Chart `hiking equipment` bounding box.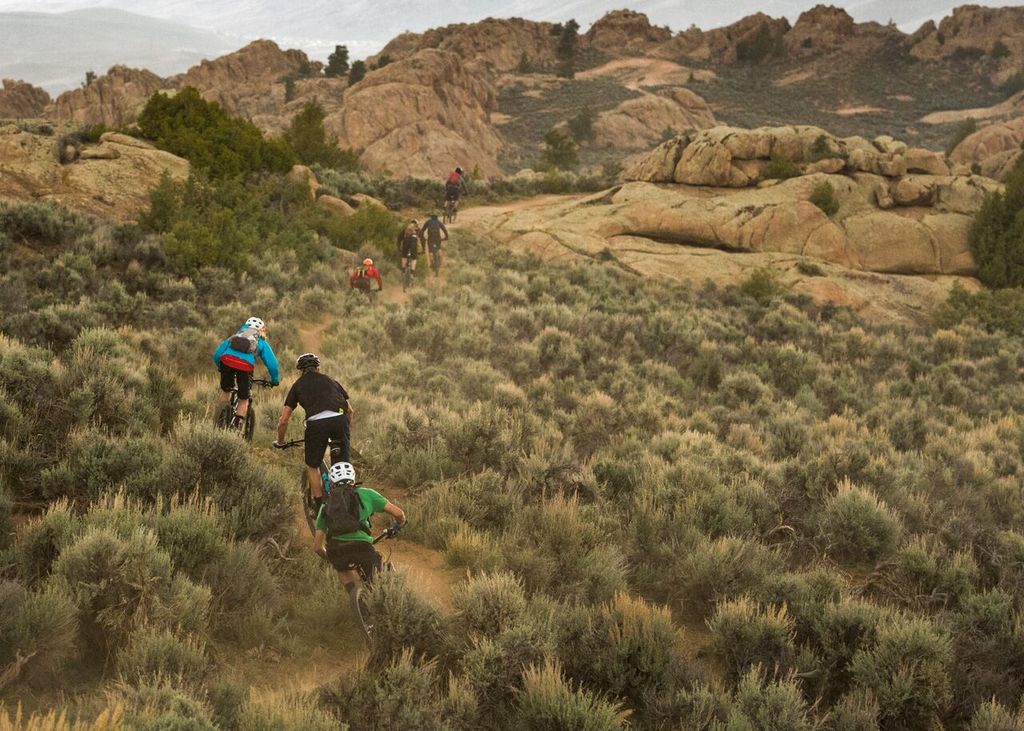
Charted: (326,461,354,486).
